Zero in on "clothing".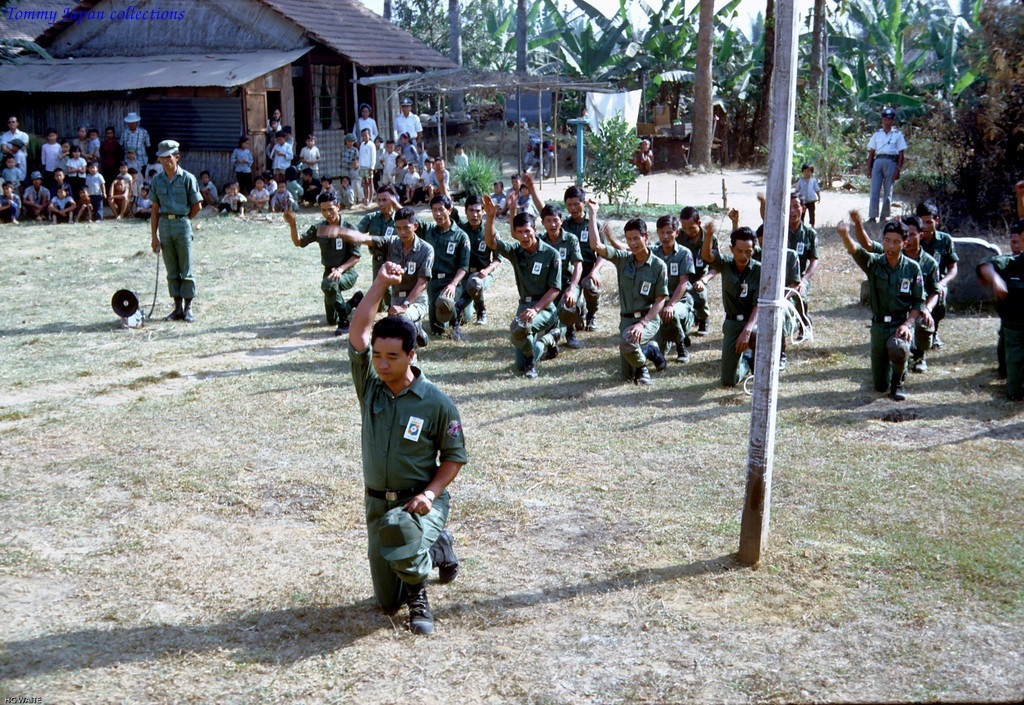
Zeroed in: [left=1, top=126, right=28, bottom=157].
